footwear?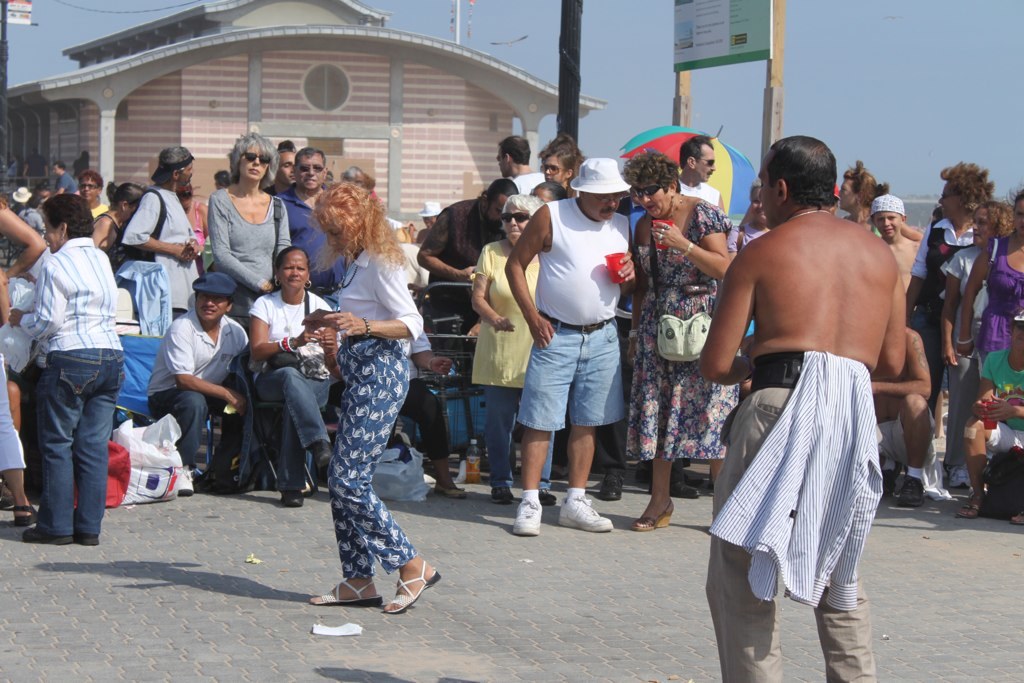
(306, 574, 385, 611)
